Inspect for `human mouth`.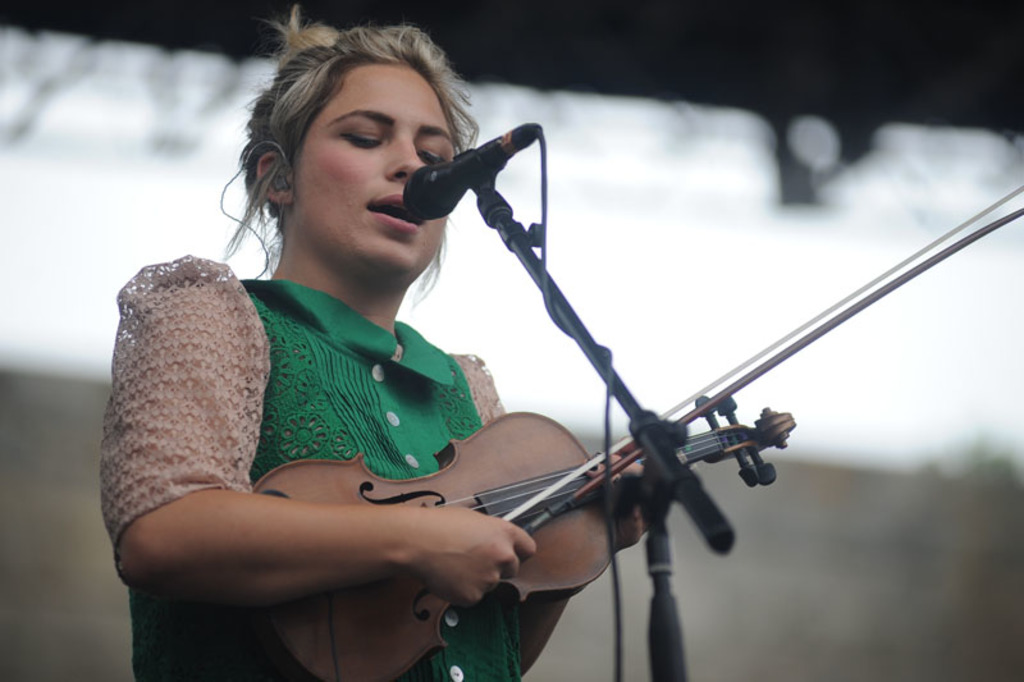
Inspection: 366,196,425,233.
